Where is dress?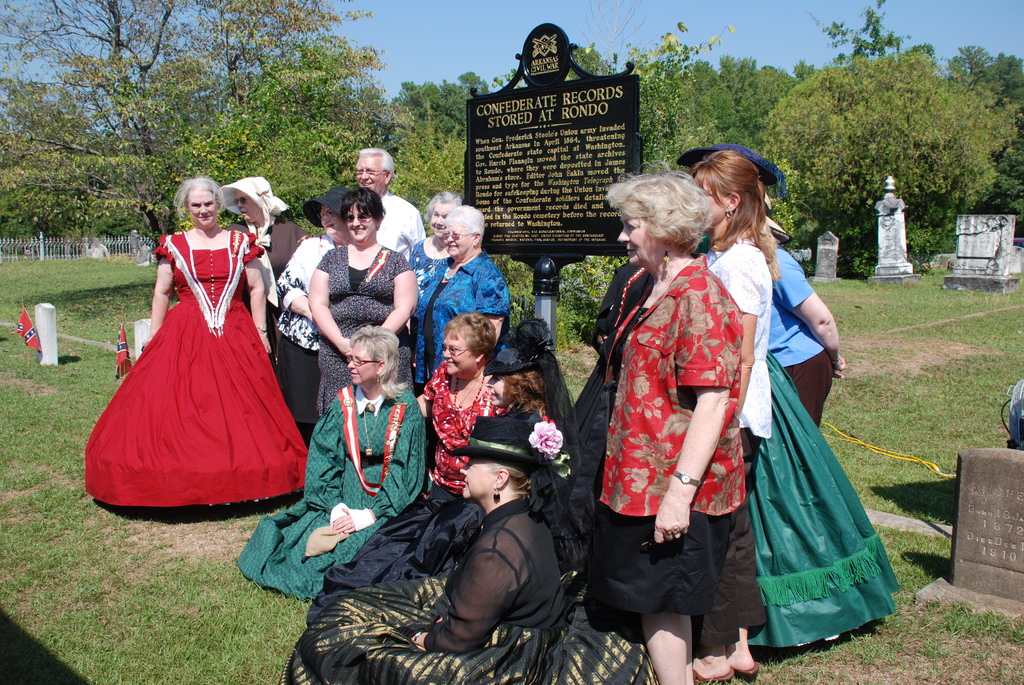
316, 244, 409, 420.
